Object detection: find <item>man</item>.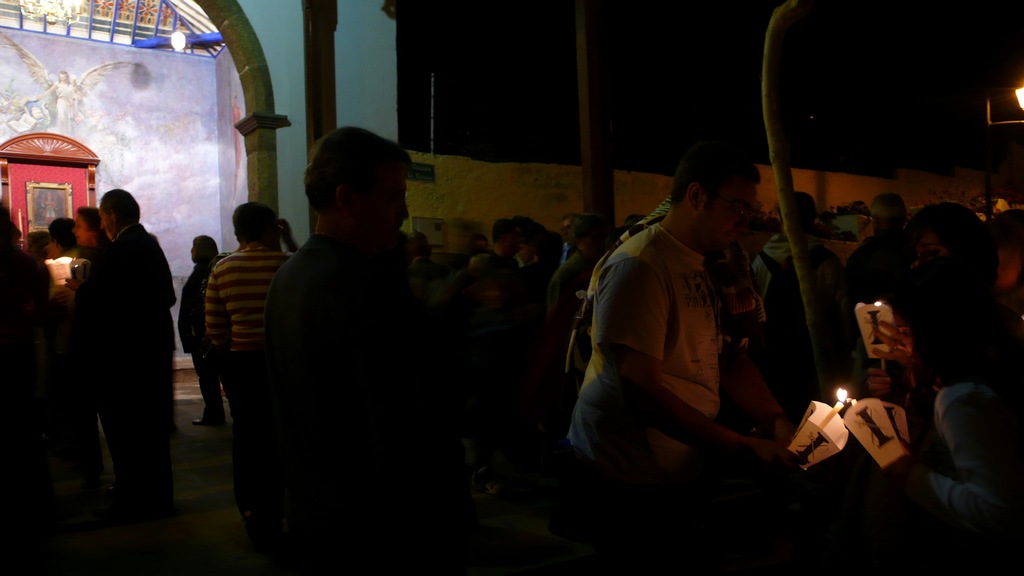
locate(563, 143, 811, 575).
